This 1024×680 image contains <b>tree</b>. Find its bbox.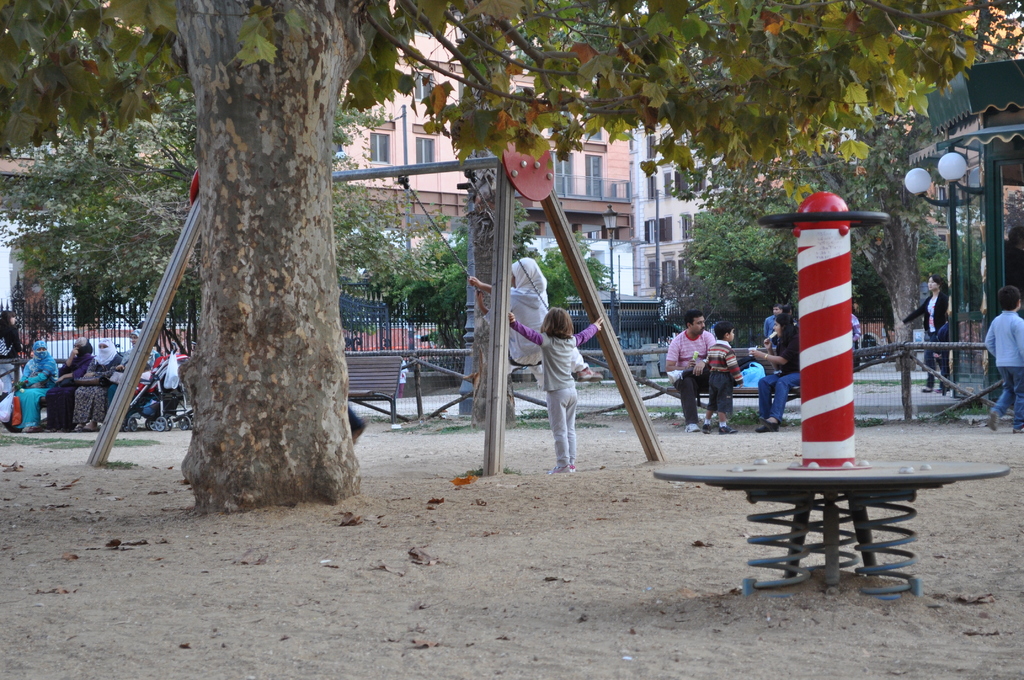
locate(674, 170, 879, 359).
